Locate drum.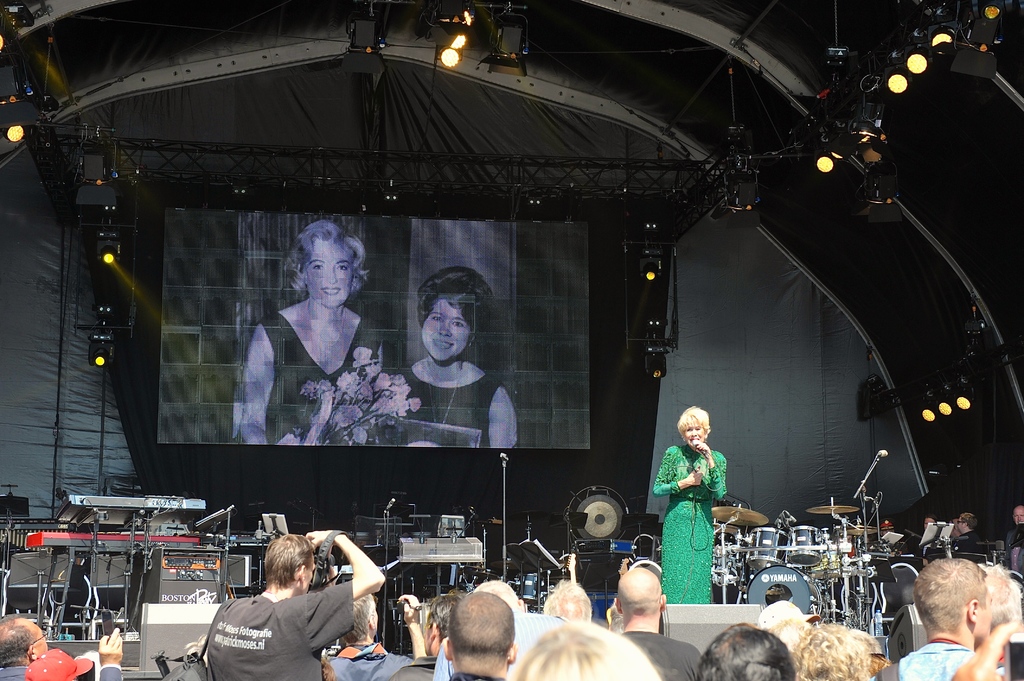
Bounding box: <bbox>564, 487, 628, 540</bbox>.
